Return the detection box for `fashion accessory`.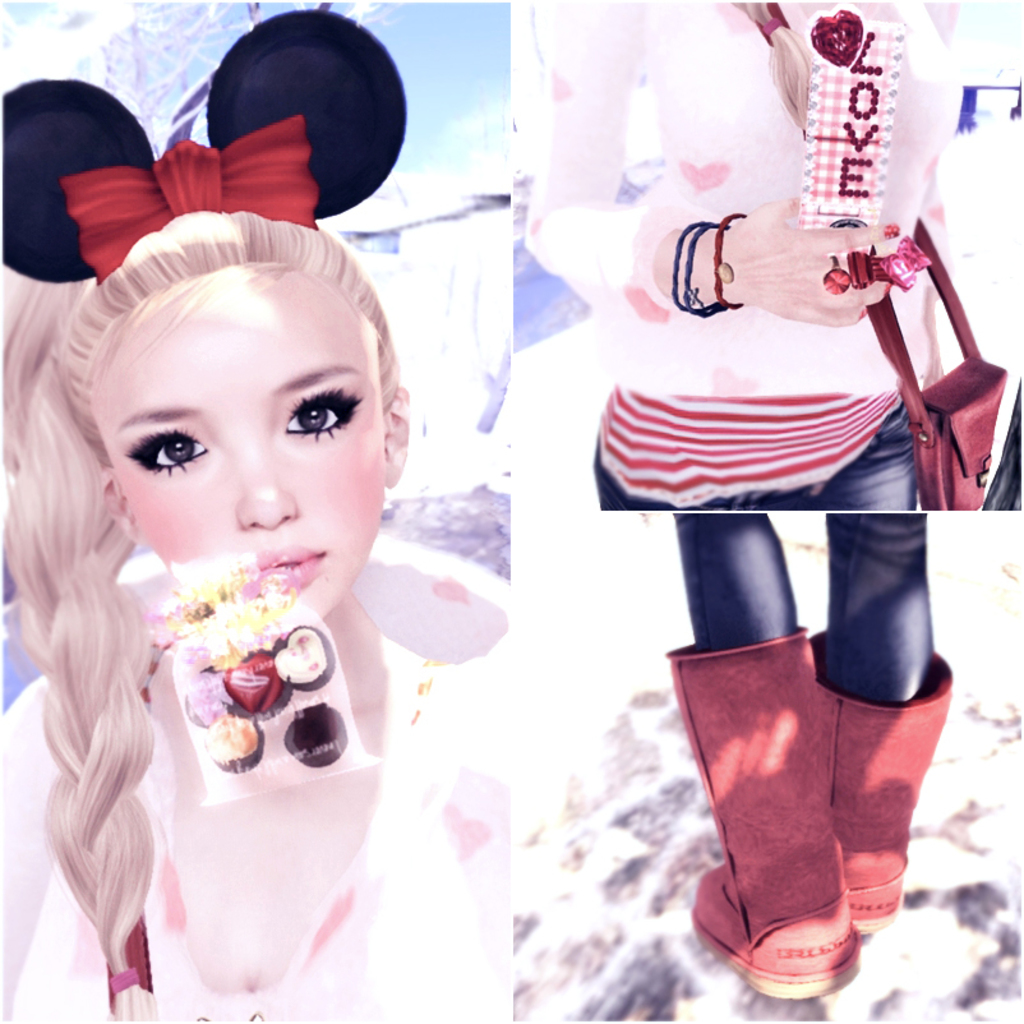
760,11,784,45.
